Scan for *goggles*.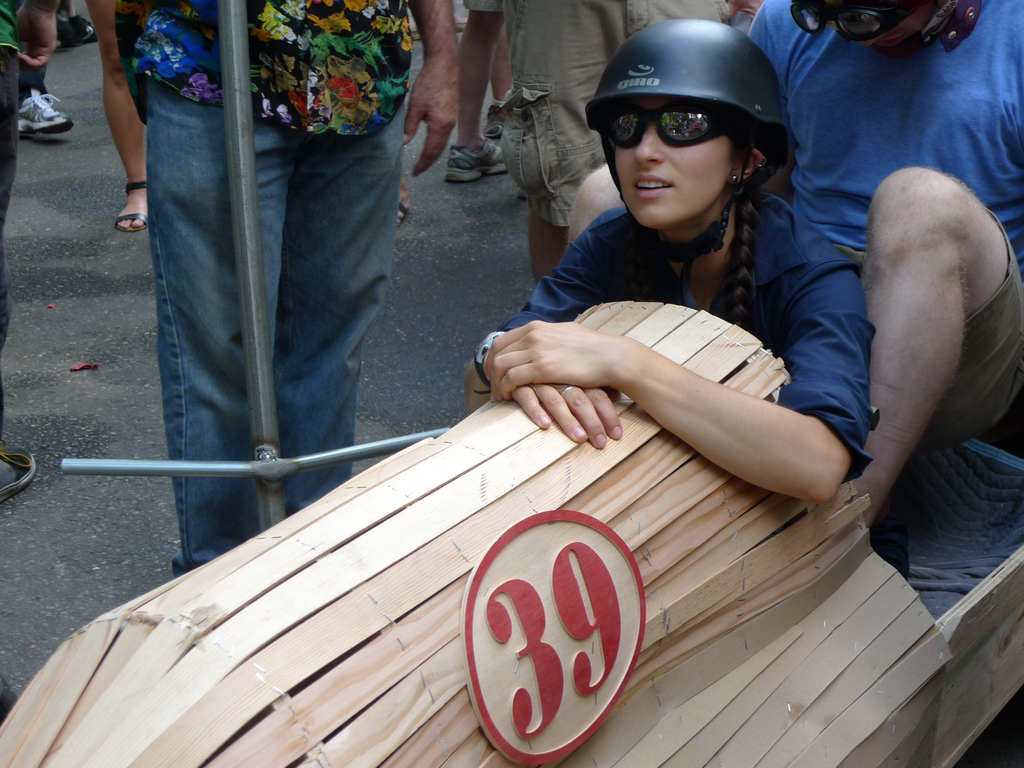
Scan result: Rect(581, 109, 764, 156).
